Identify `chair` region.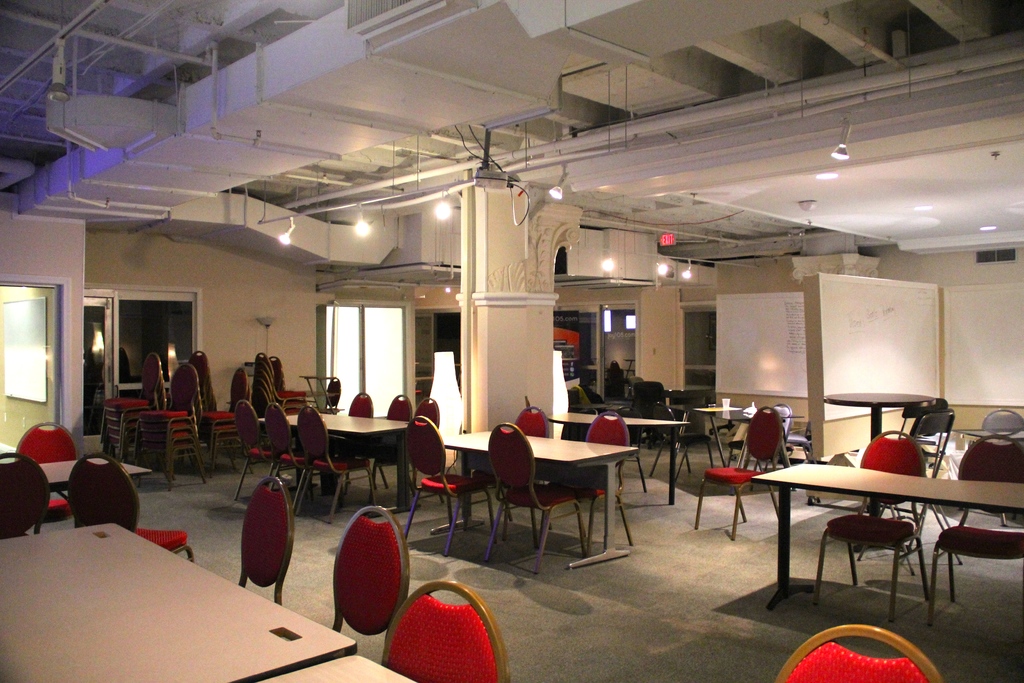
Region: (226, 397, 287, 498).
